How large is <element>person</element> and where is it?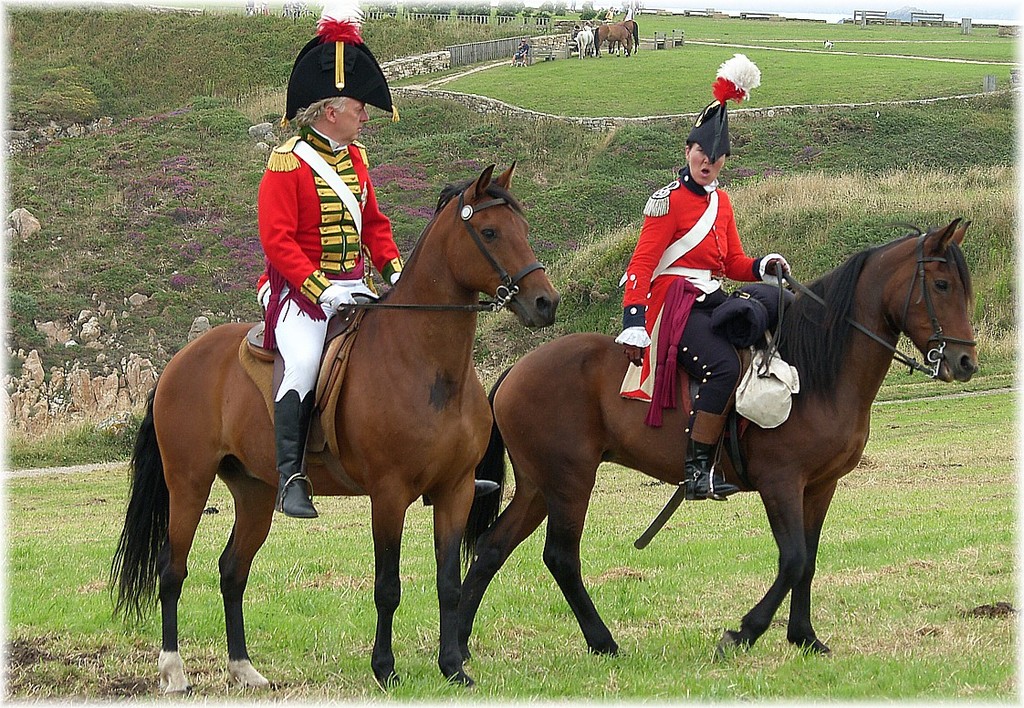
Bounding box: [623, 92, 799, 500].
